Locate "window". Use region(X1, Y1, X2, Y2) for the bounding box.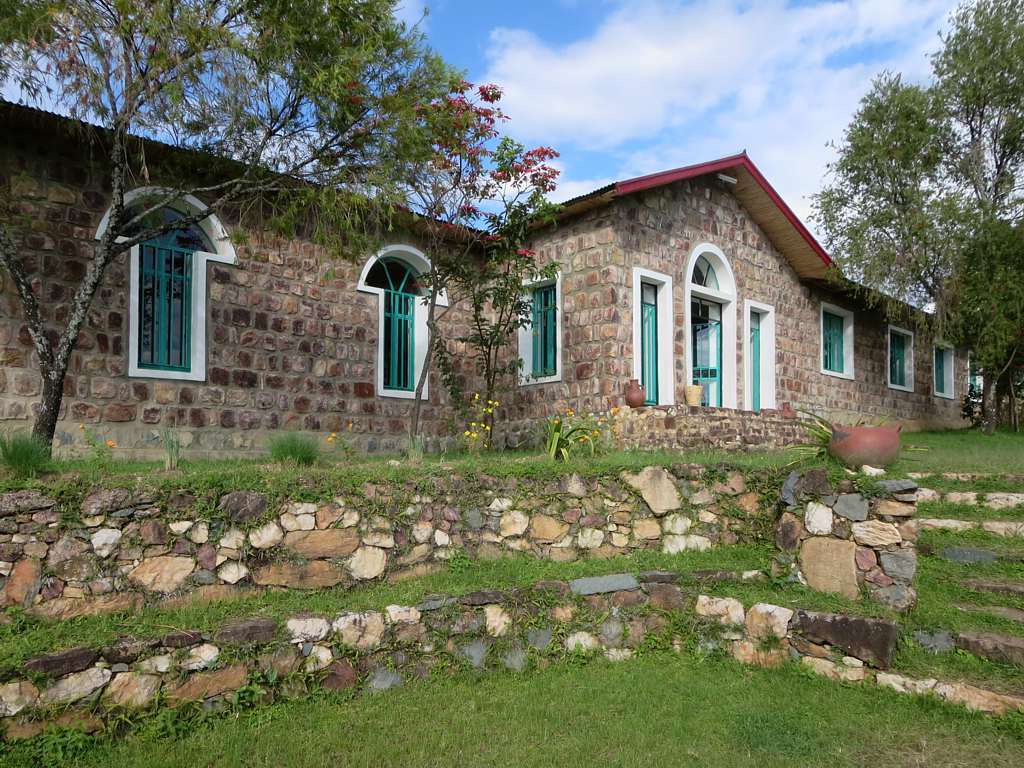
region(818, 299, 857, 381).
